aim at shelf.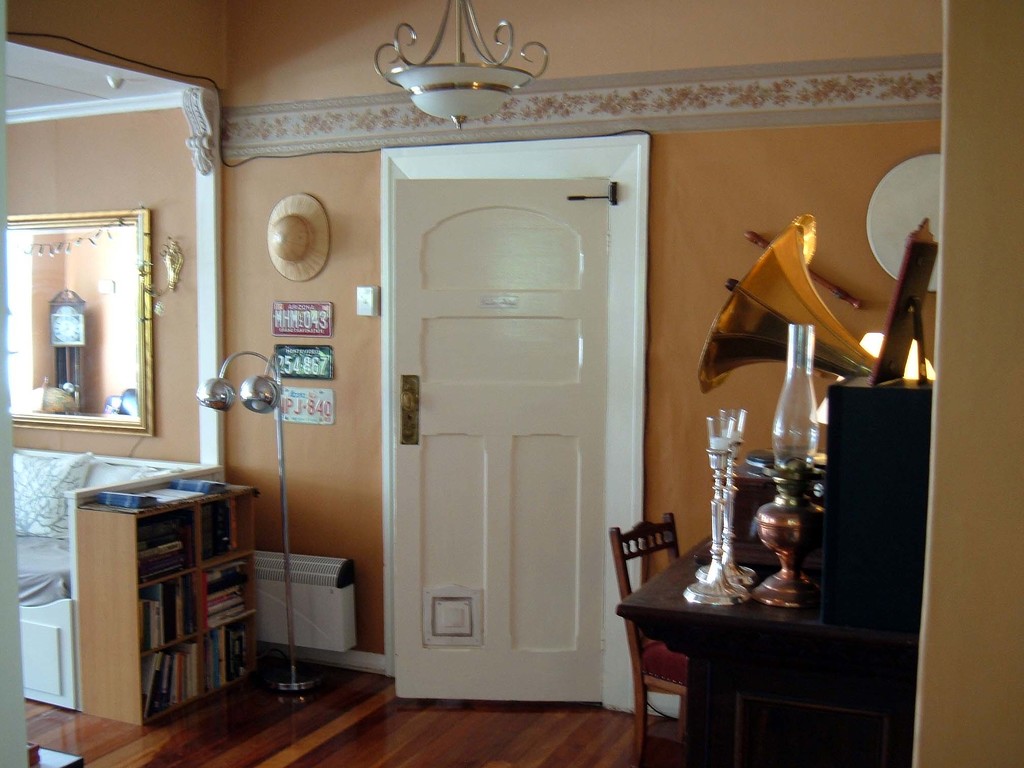
Aimed at {"left": 135, "top": 522, "right": 188, "bottom": 577}.
